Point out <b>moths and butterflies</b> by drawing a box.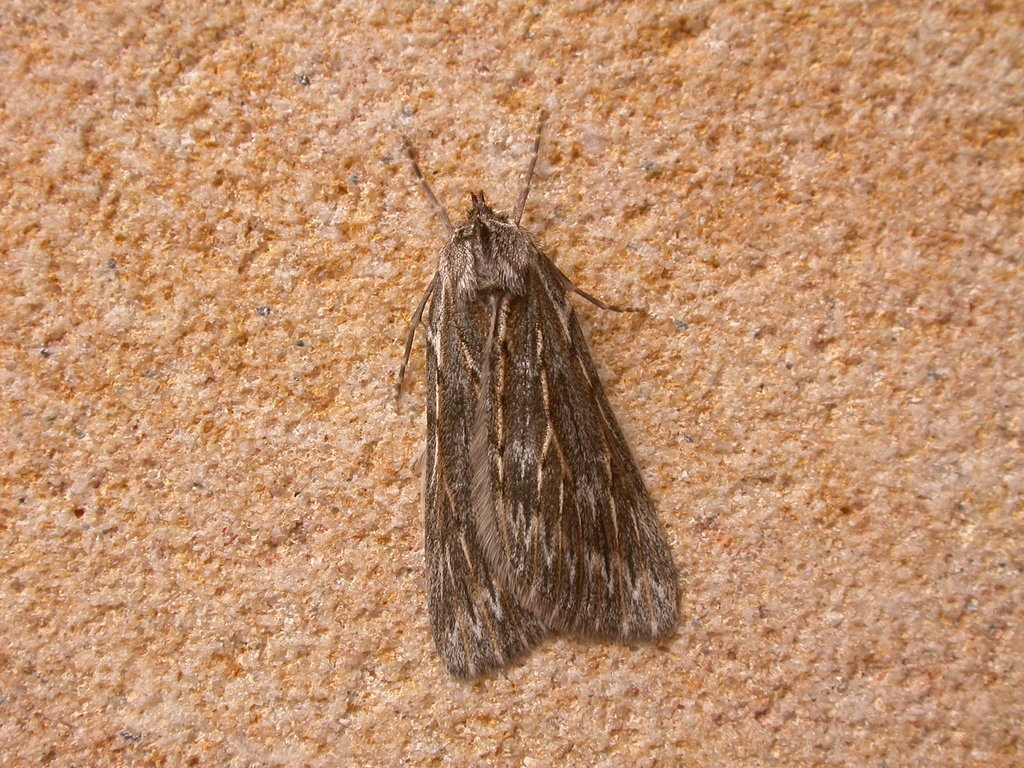
{"left": 384, "top": 99, "right": 689, "bottom": 685}.
